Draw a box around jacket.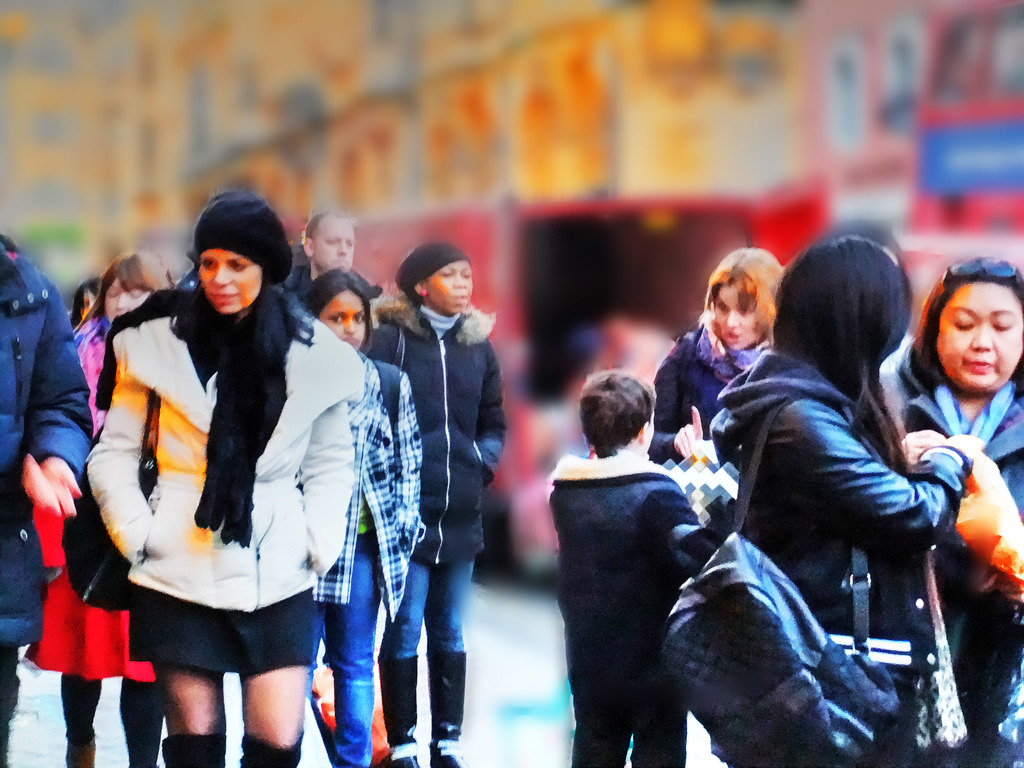
366, 289, 511, 567.
